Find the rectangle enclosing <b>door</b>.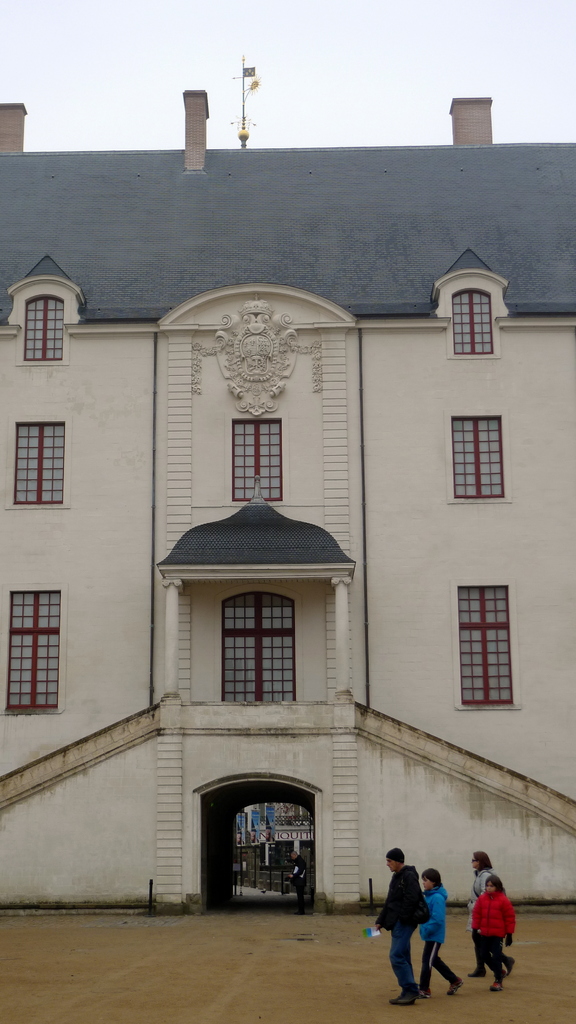
Rect(204, 784, 315, 915).
